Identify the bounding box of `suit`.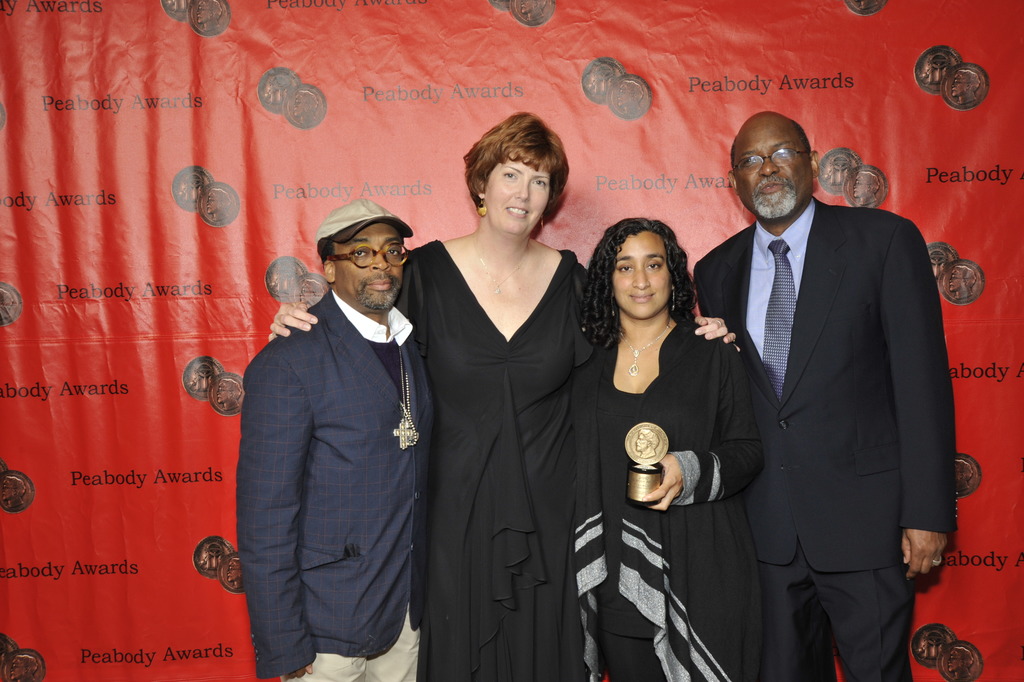
bbox(239, 291, 425, 681).
